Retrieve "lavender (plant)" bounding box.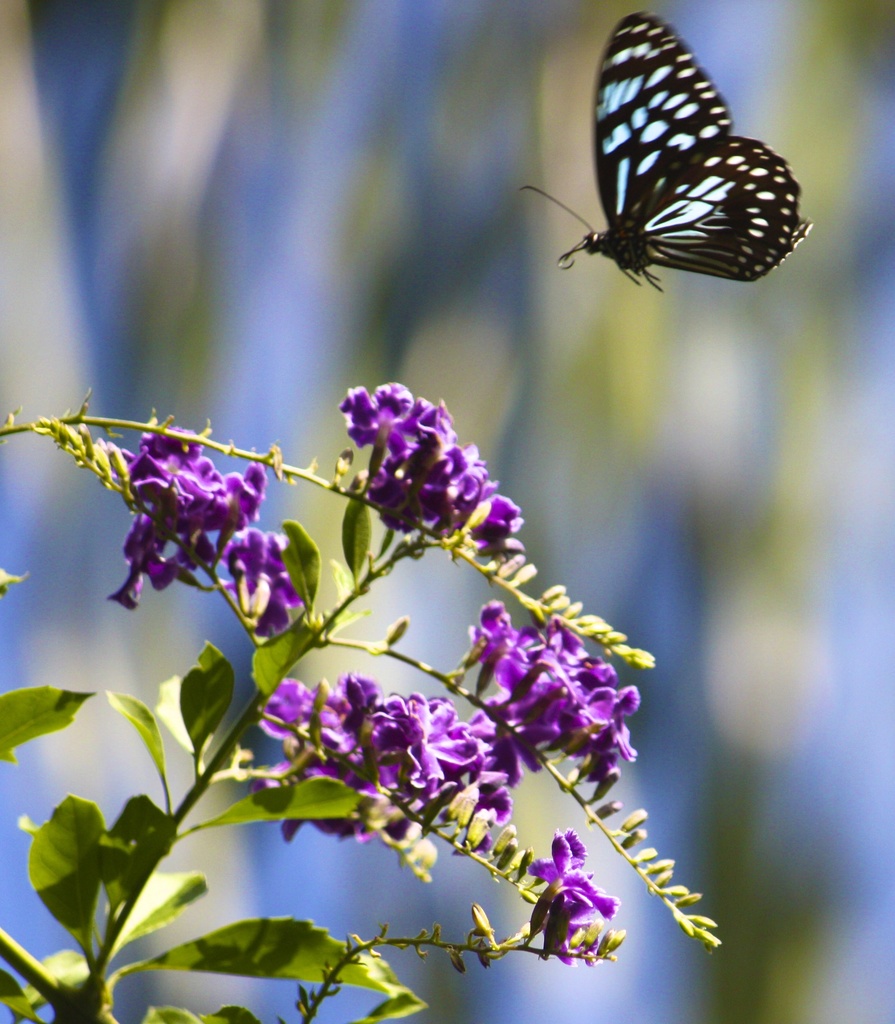
Bounding box: select_region(453, 593, 639, 787).
